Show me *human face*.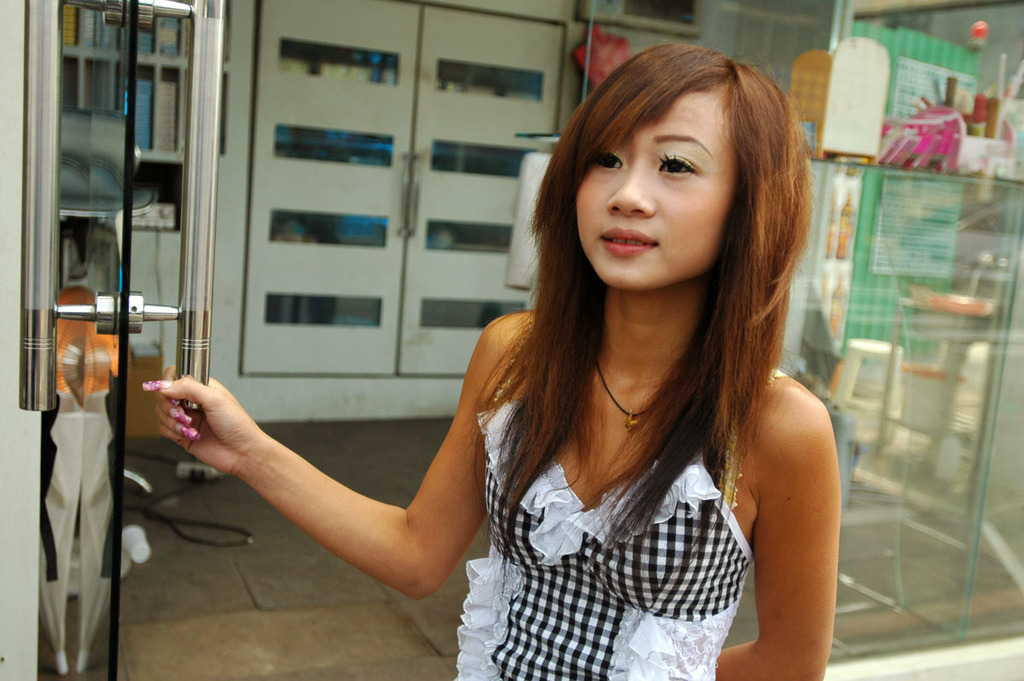
*human face* is here: crop(570, 90, 727, 293).
